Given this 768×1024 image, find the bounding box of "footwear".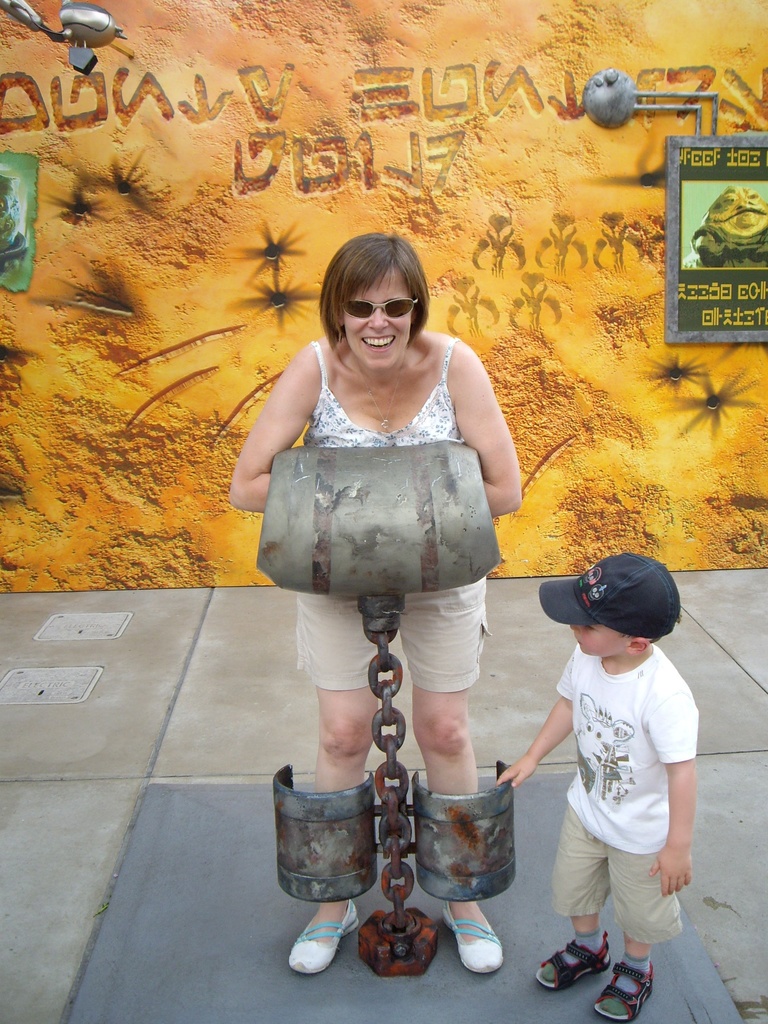
529, 924, 611, 994.
